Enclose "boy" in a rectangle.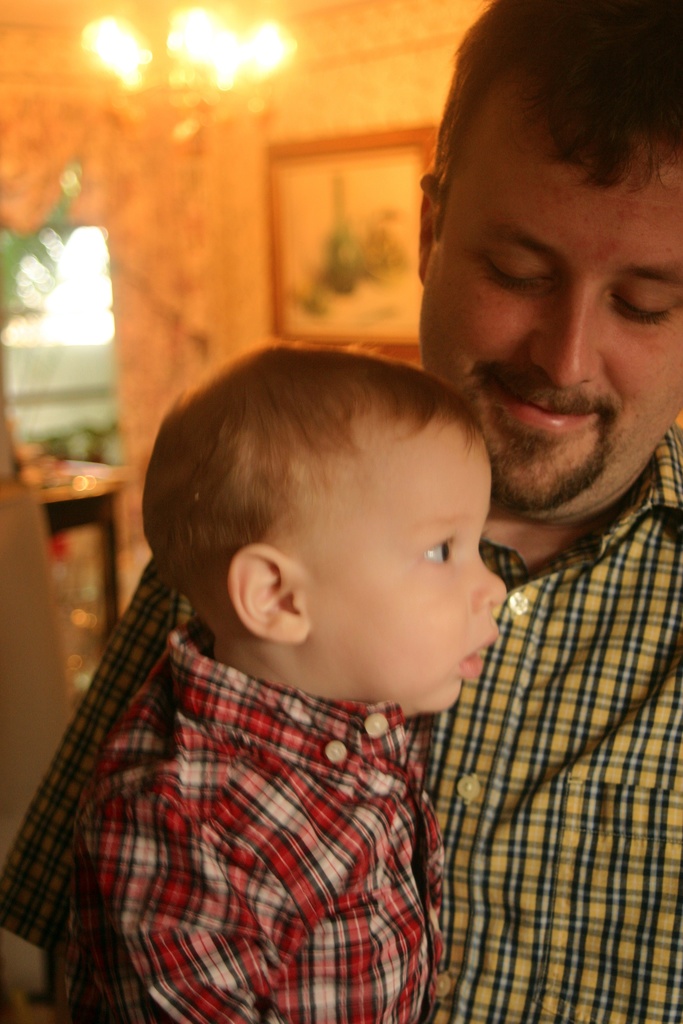
crop(14, 342, 530, 1002).
